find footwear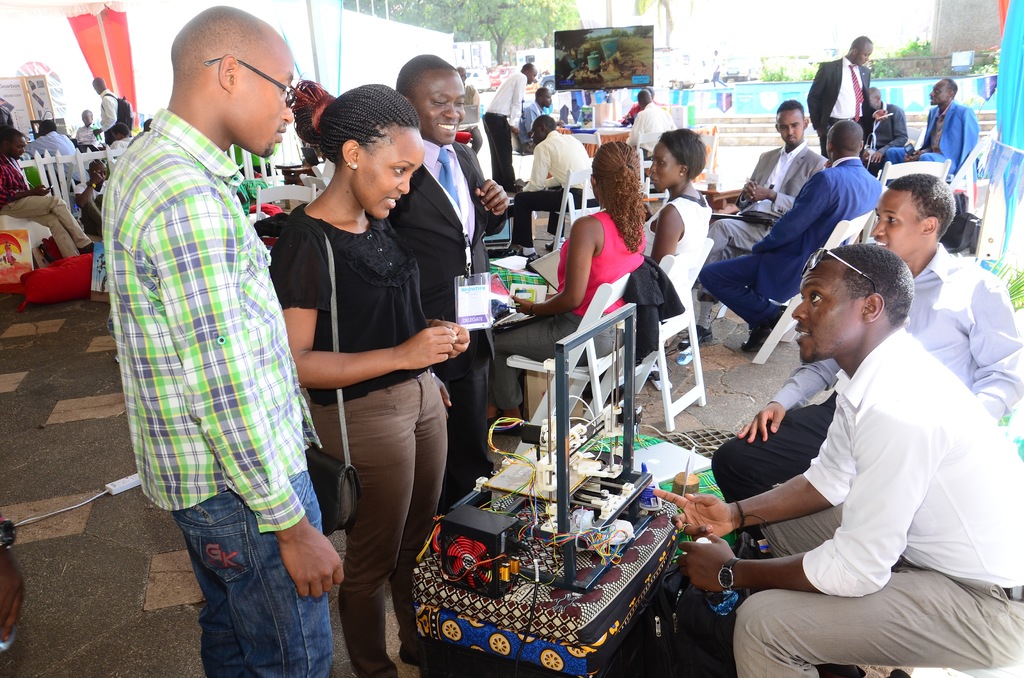
[738, 326, 772, 353]
